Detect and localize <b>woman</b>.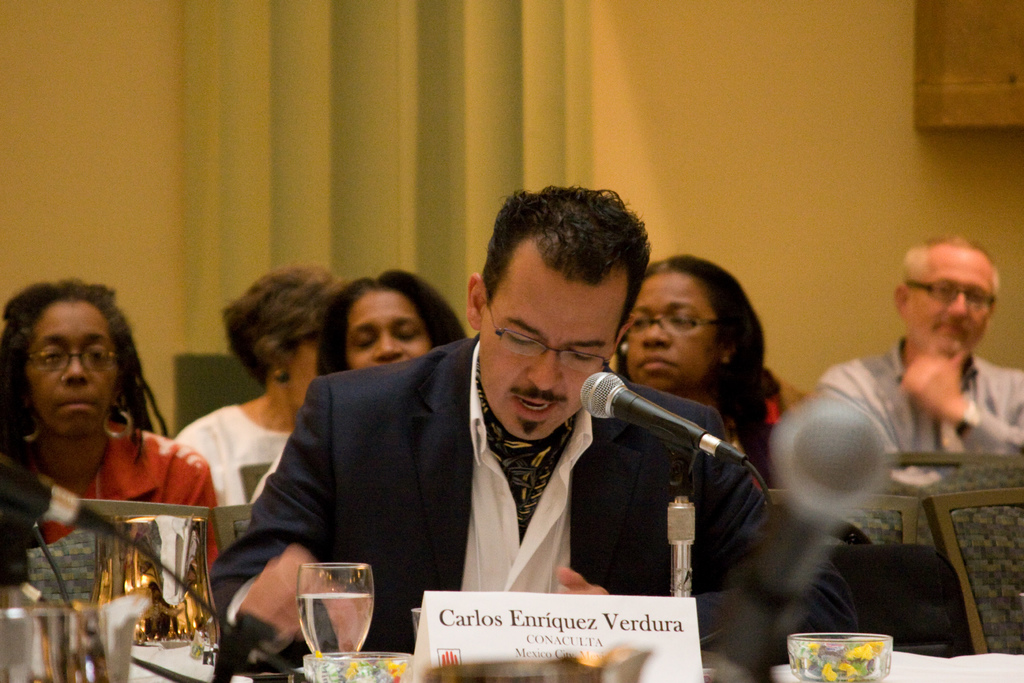
Localized at (x1=0, y1=285, x2=209, y2=587).
